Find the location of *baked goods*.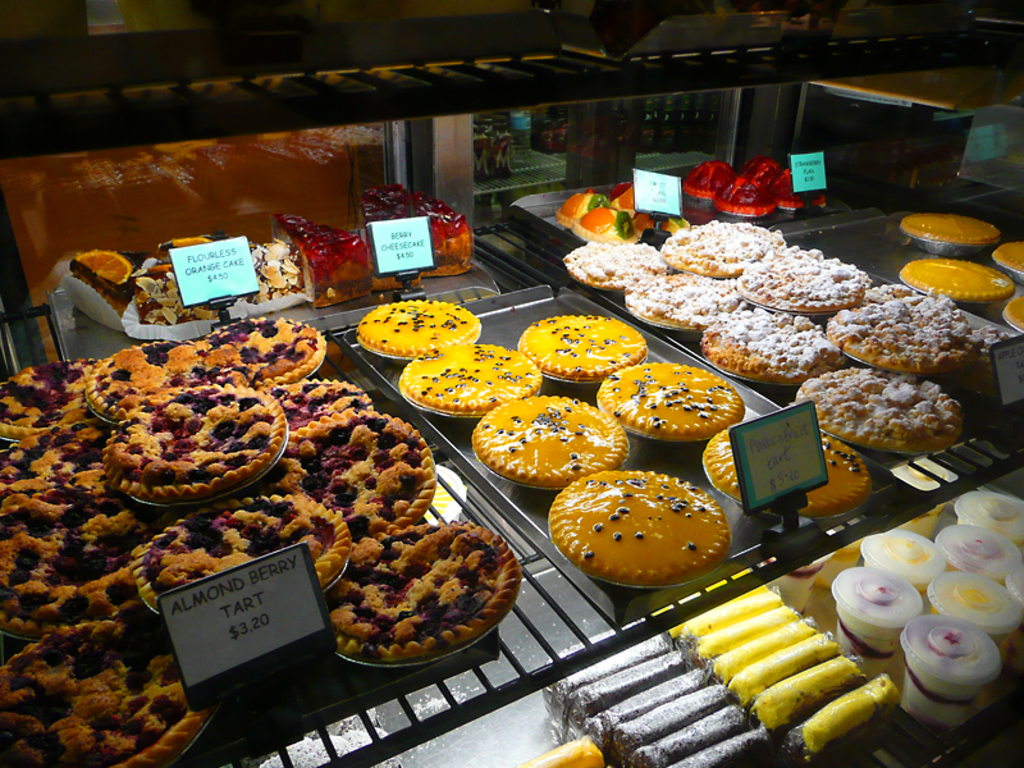
Location: BBox(681, 156, 742, 209).
